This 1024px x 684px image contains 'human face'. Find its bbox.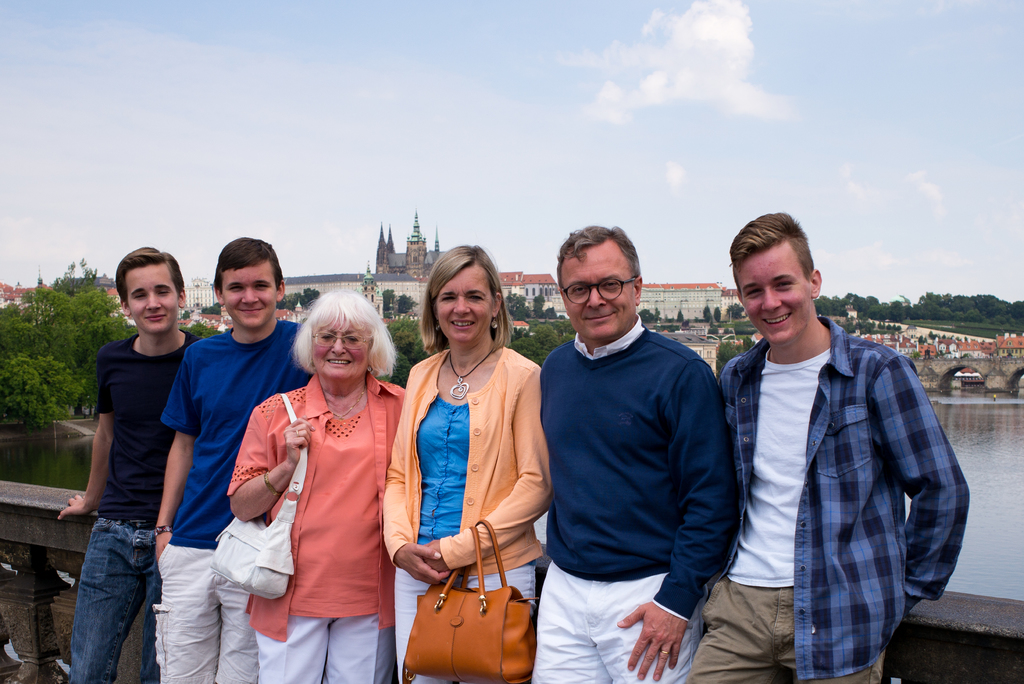
(x1=434, y1=261, x2=493, y2=343).
